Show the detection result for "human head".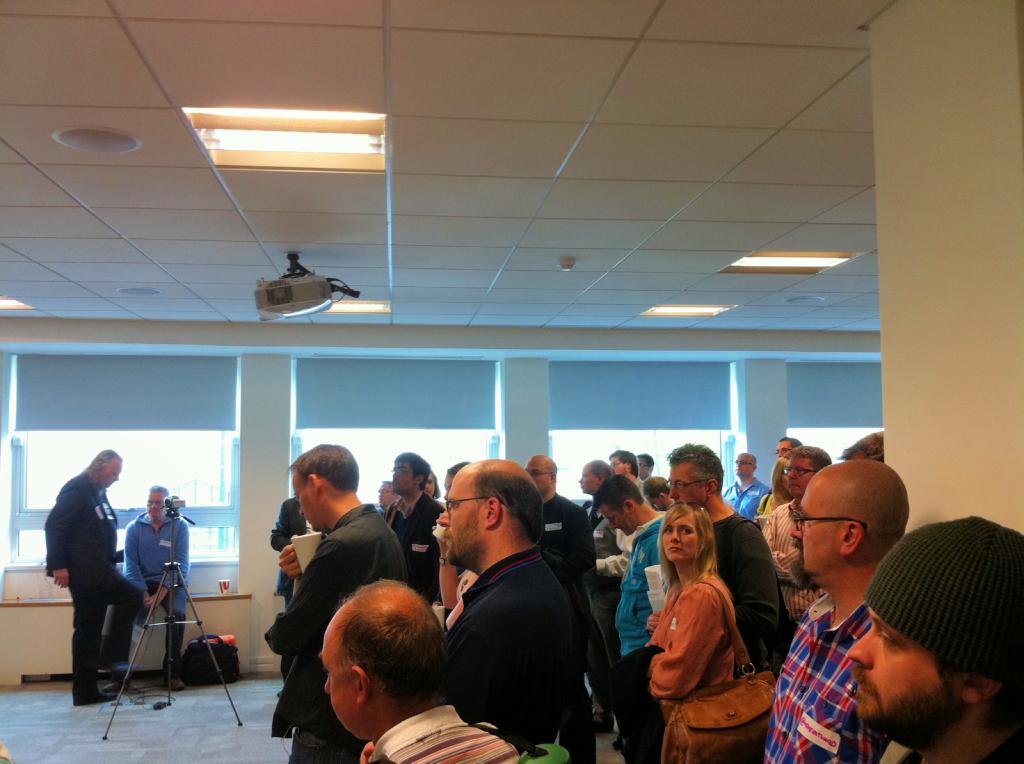
bbox(292, 445, 360, 534).
